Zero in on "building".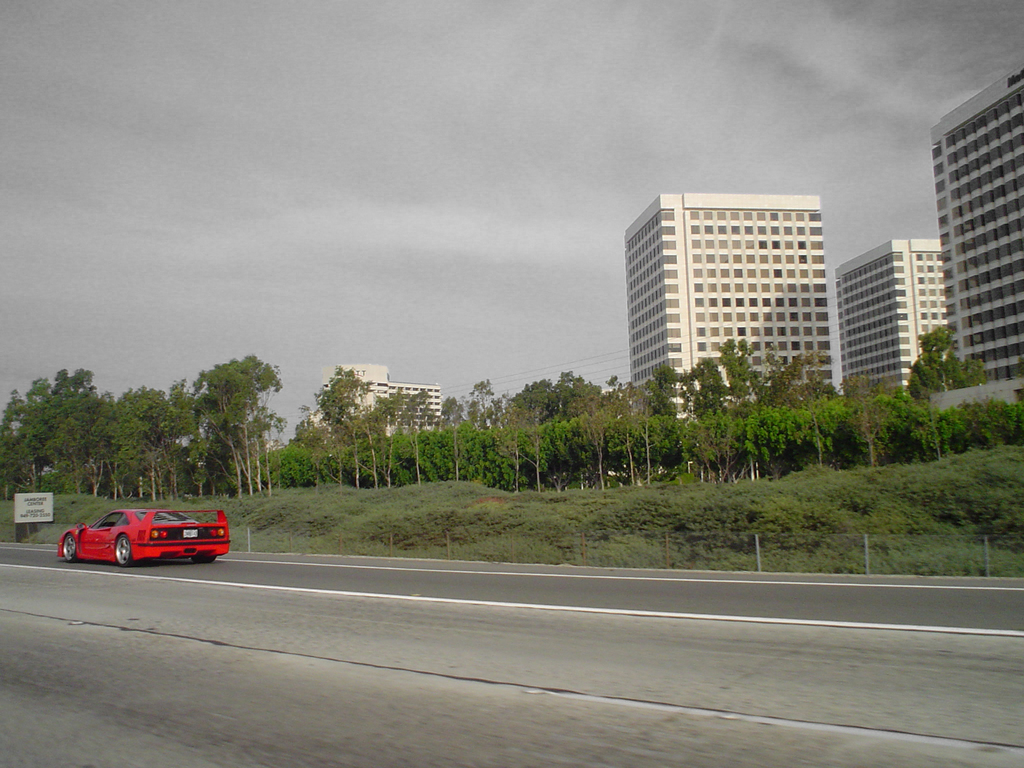
Zeroed in: {"x1": 832, "y1": 236, "x2": 950, "y2": 399}.
